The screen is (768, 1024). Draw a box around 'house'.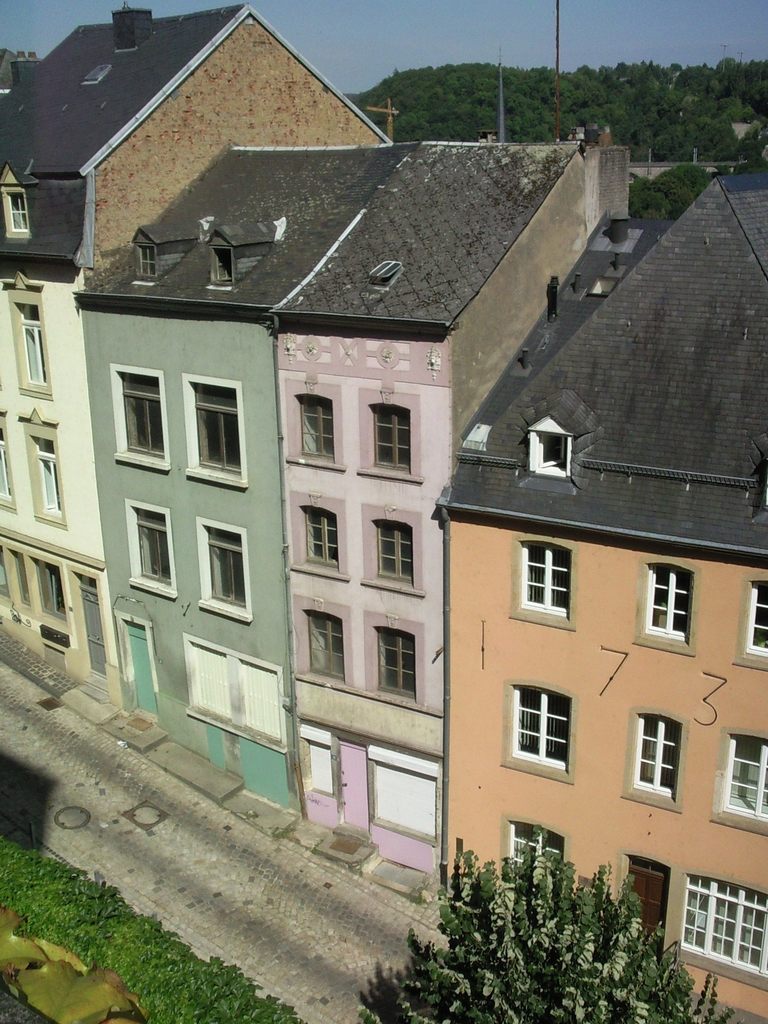
select_region(75, 150, 351, 839).
